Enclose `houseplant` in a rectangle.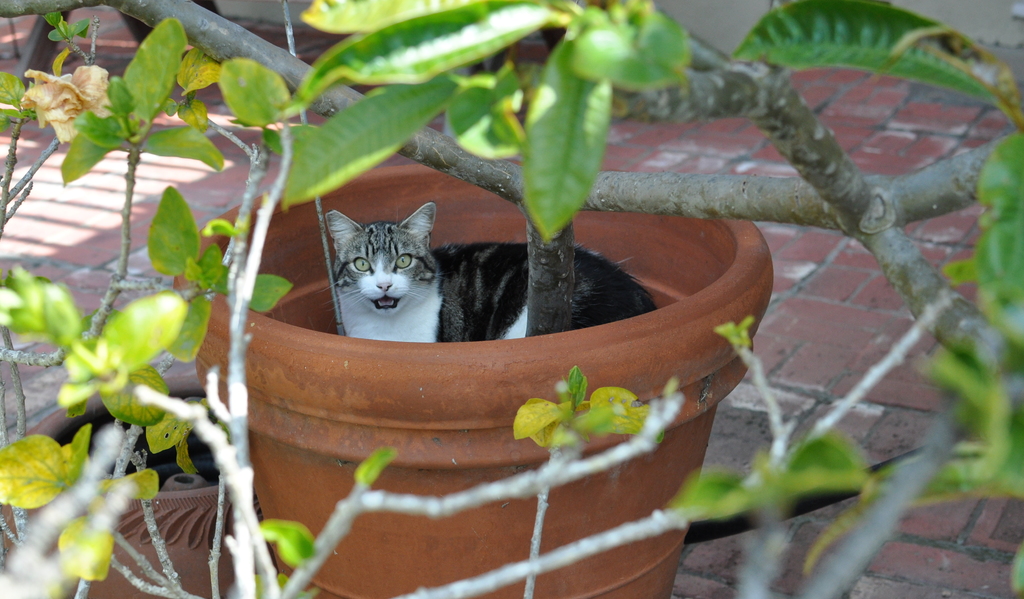
bbox=(0, 0, 1023, 598).
